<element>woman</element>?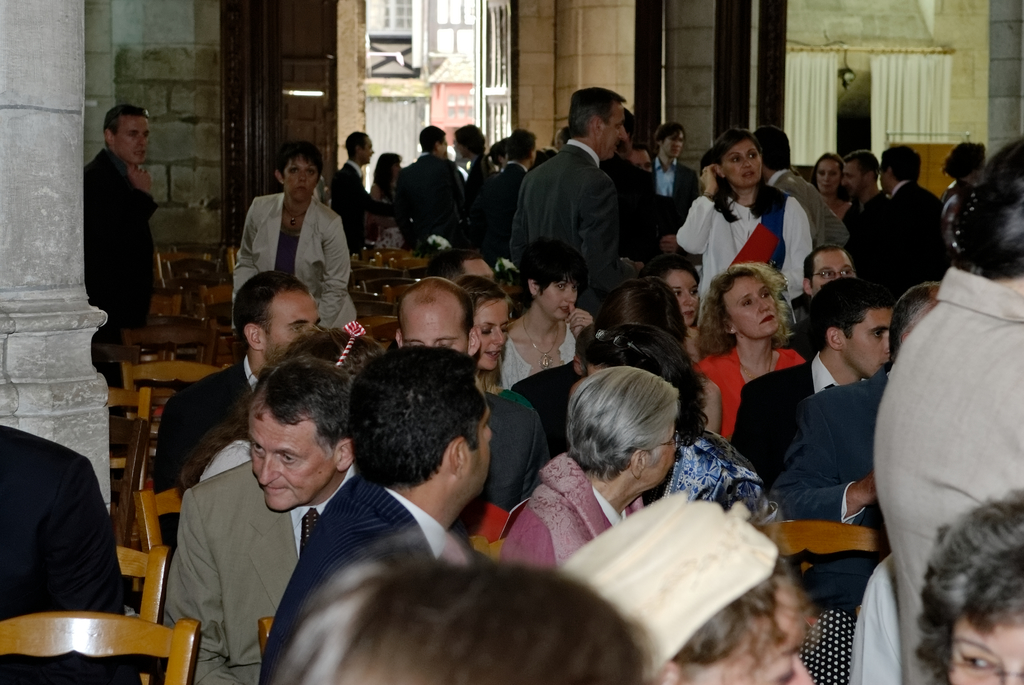
[180, 320, 385, 491]
